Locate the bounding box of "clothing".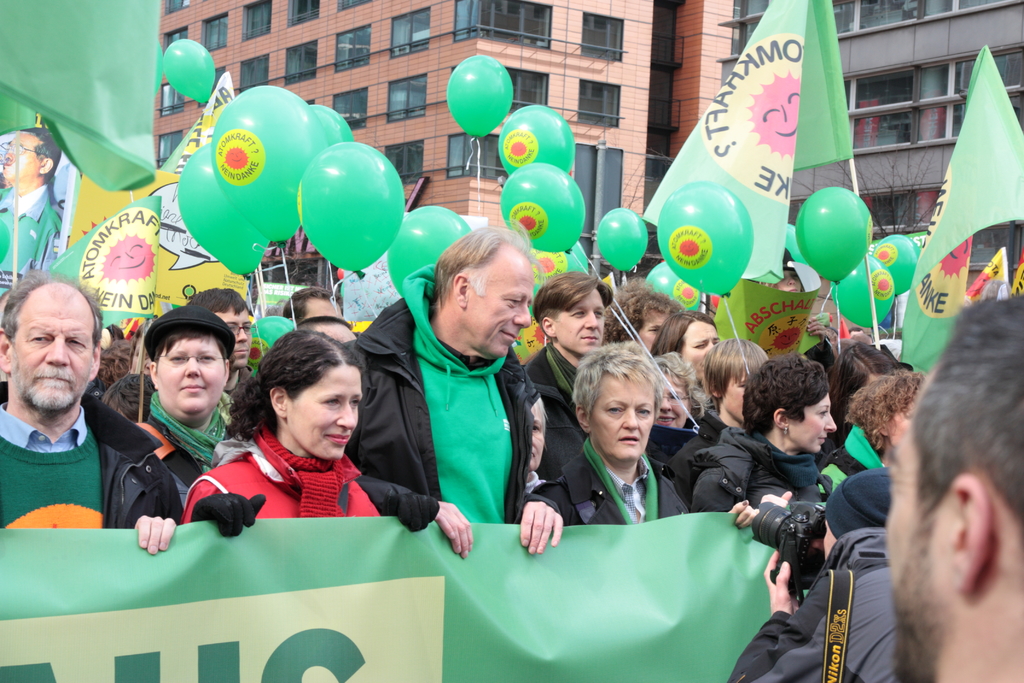
Bounding box: [543, 439, 686, 520].
